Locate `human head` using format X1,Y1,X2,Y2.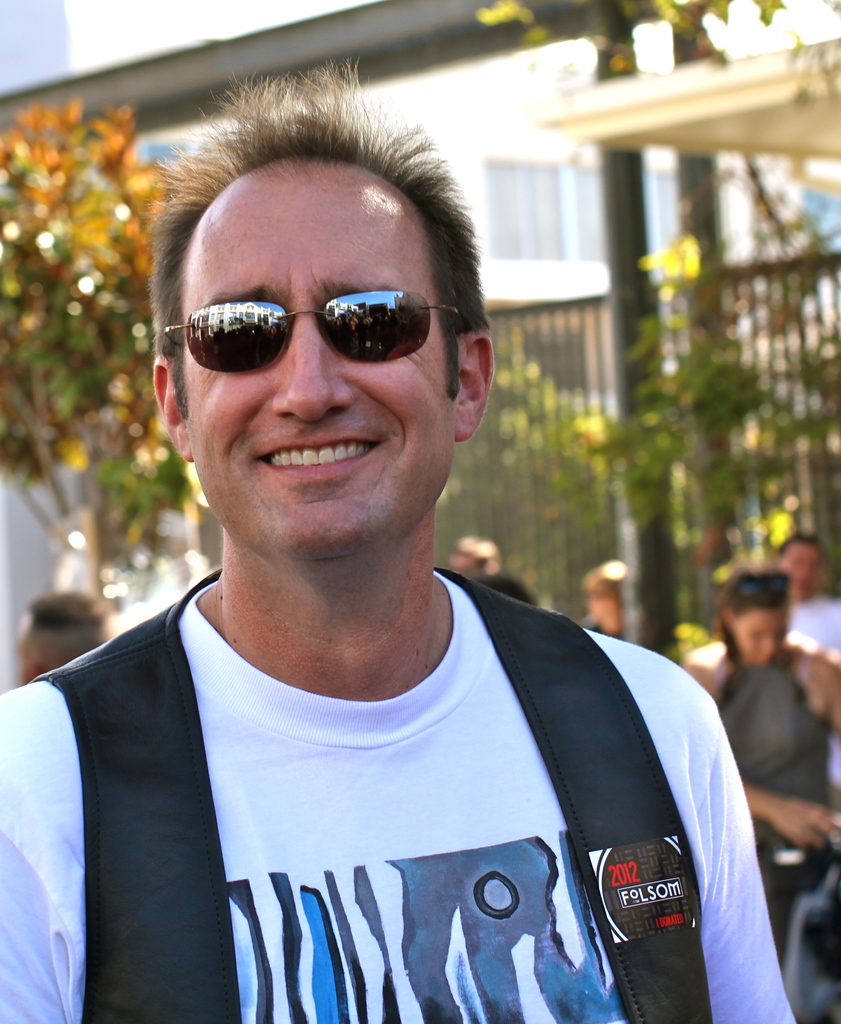
14,588,109,684.
